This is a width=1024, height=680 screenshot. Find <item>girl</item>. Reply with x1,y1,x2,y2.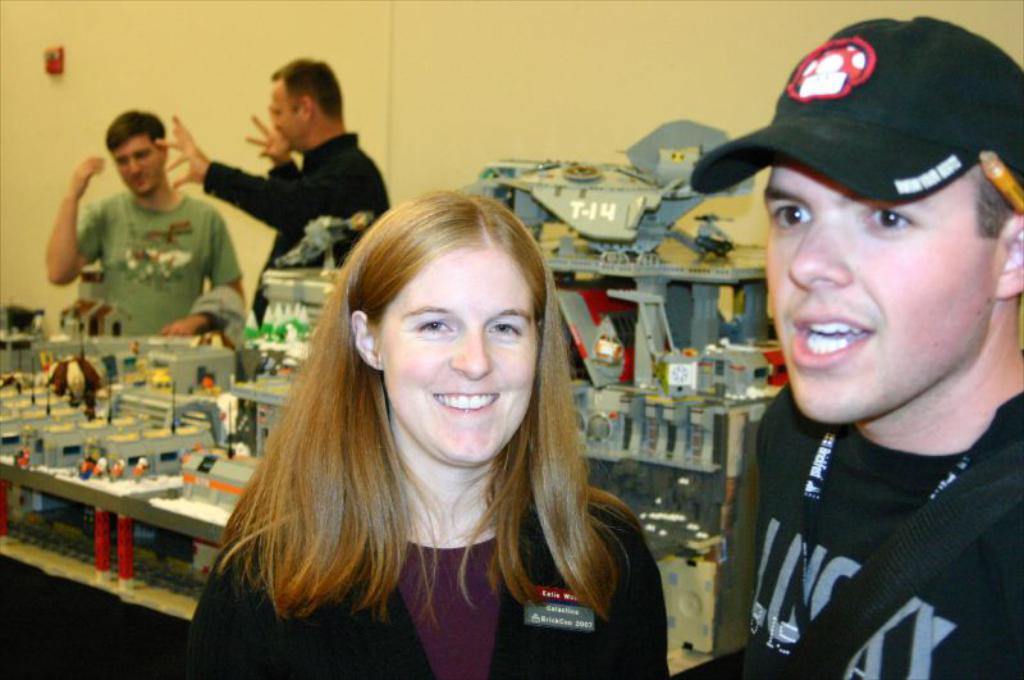
183,188,672,679.
